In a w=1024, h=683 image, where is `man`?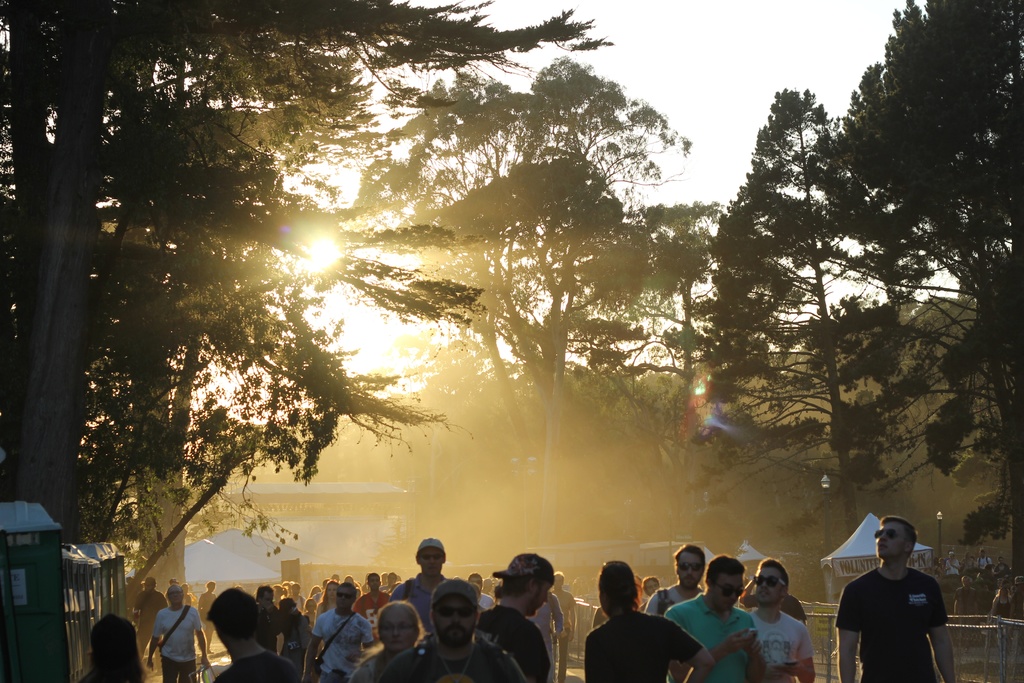
(730, 554, 829, 682).
